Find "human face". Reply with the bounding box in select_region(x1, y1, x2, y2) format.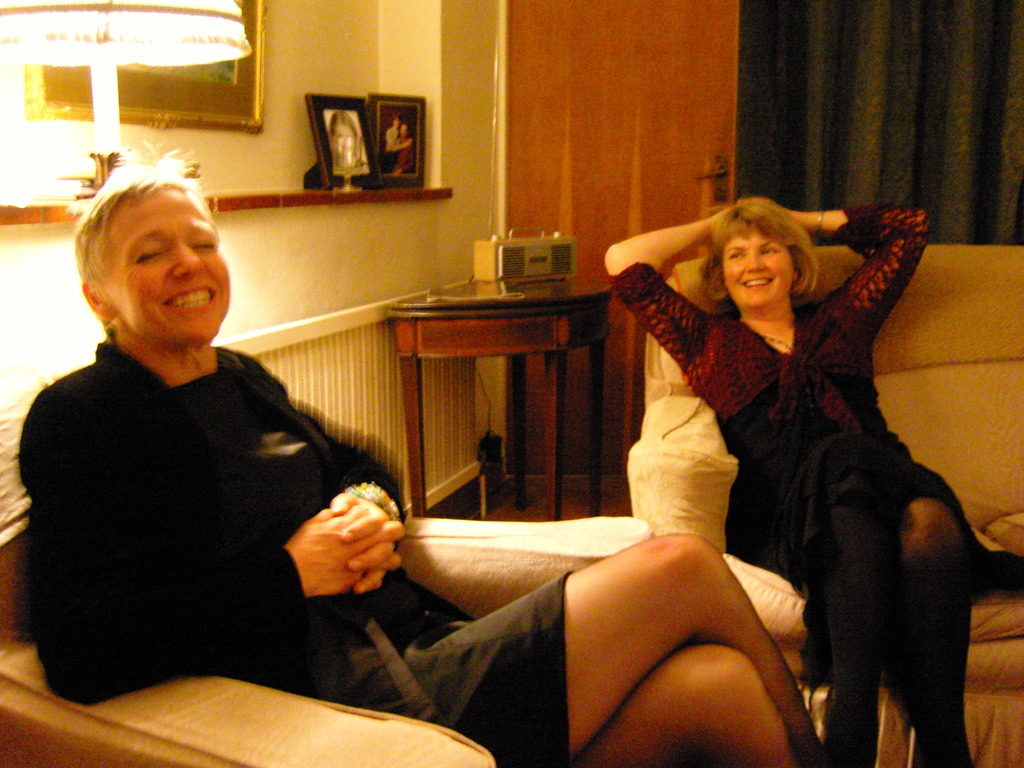
select_region(111, 191, 228, 339).
